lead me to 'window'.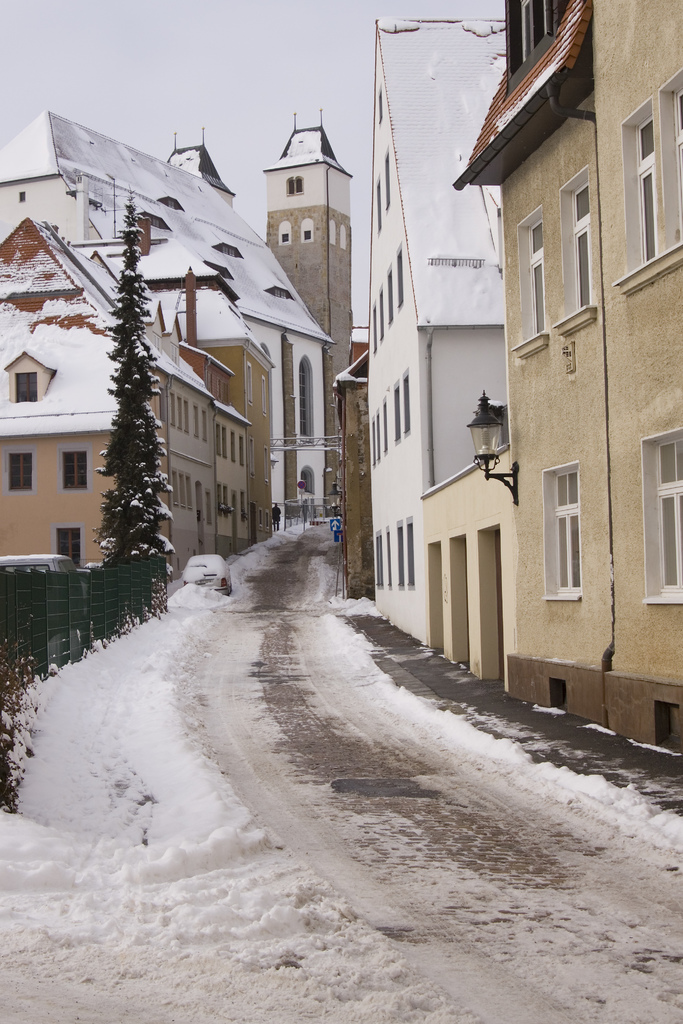
Lead to BBox(648, 444, 682, 605).
